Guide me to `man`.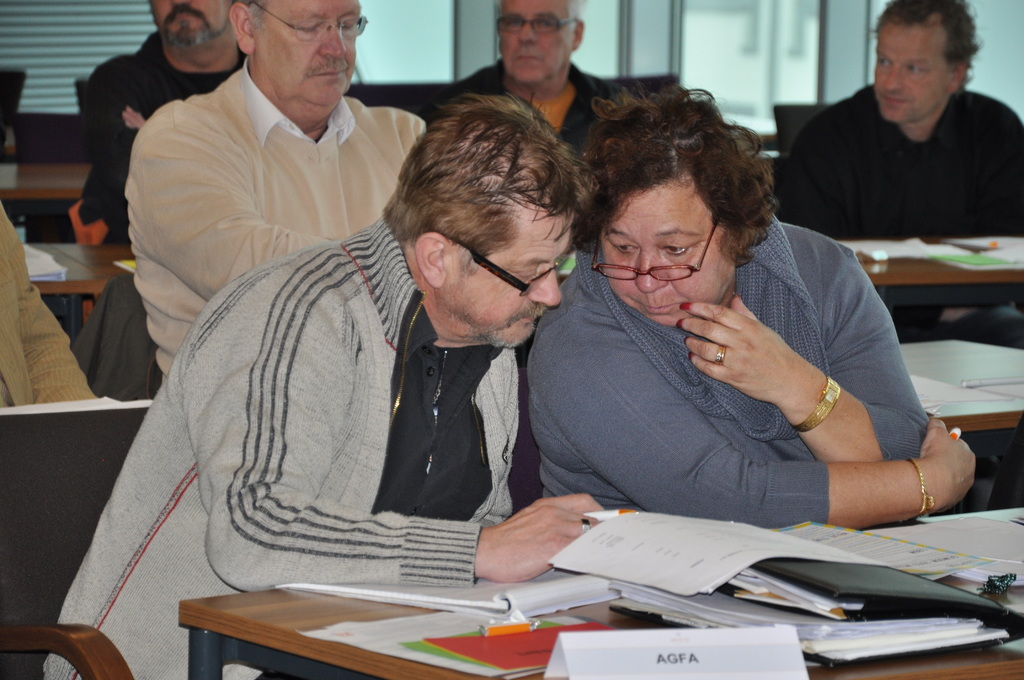
Guidance: bbox(422, 0, 668, 196).
